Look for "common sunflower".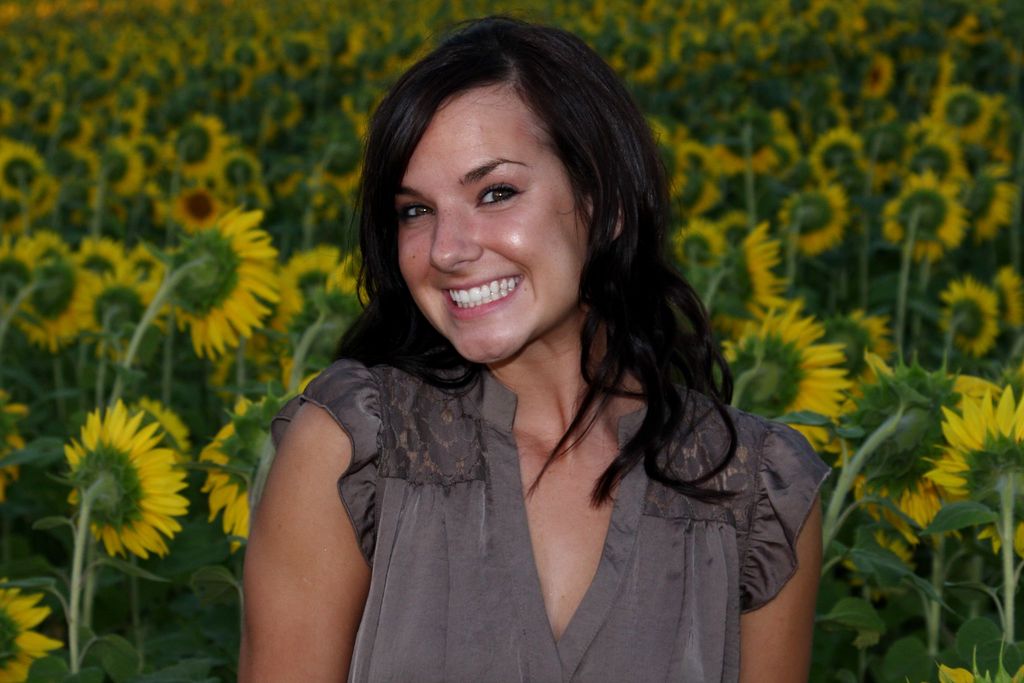
Found: (610,37,664,71).
